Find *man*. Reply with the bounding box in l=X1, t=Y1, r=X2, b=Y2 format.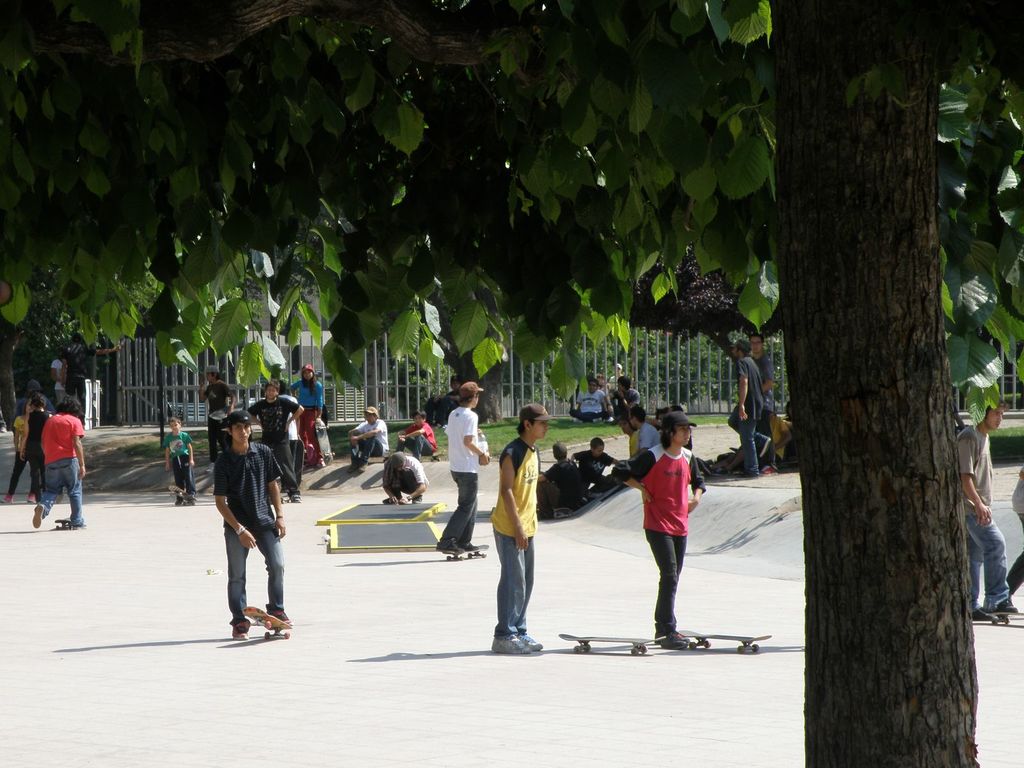
l=747, t=333, r=779, b=477.
